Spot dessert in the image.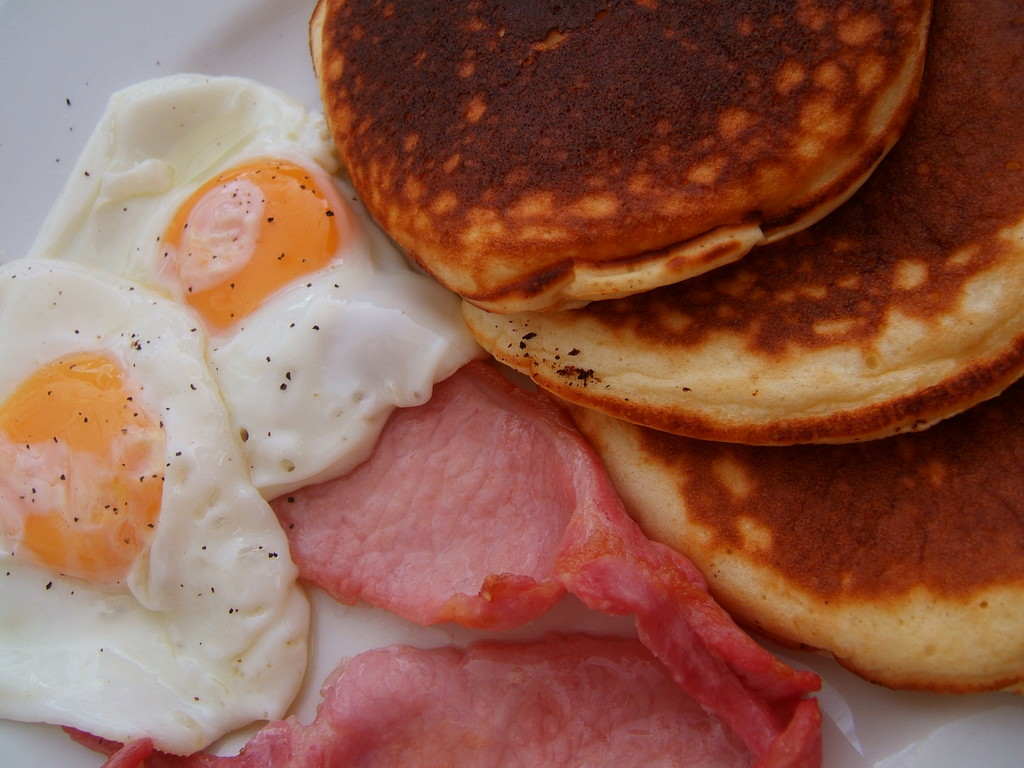
dessert found at (460, 0, 1023, 442).
